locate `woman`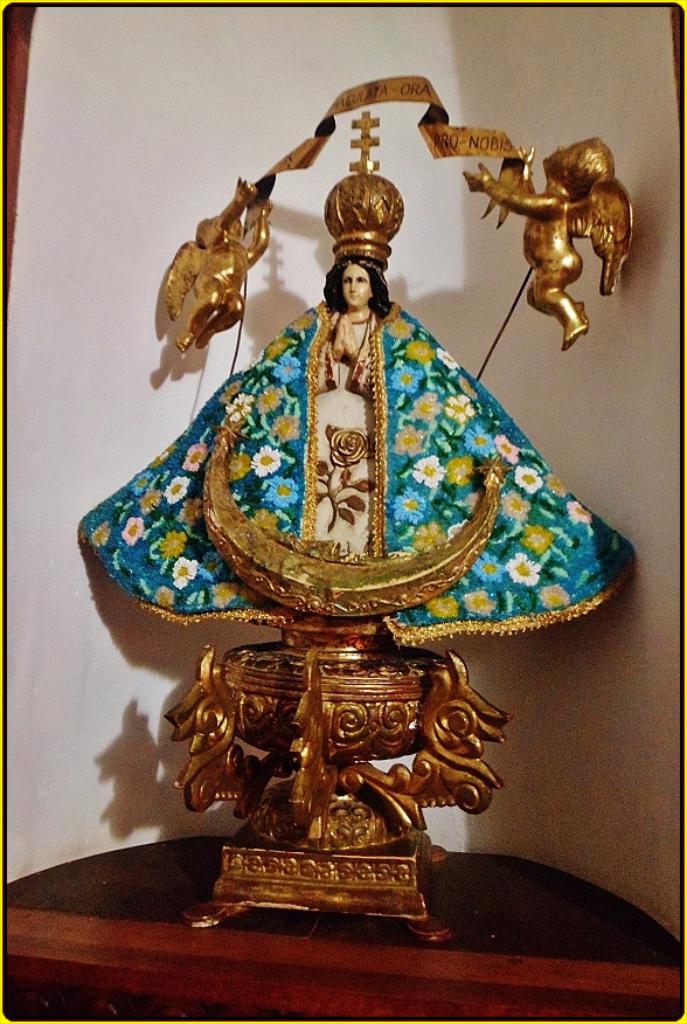
detection(82, 108, 641, 650)
